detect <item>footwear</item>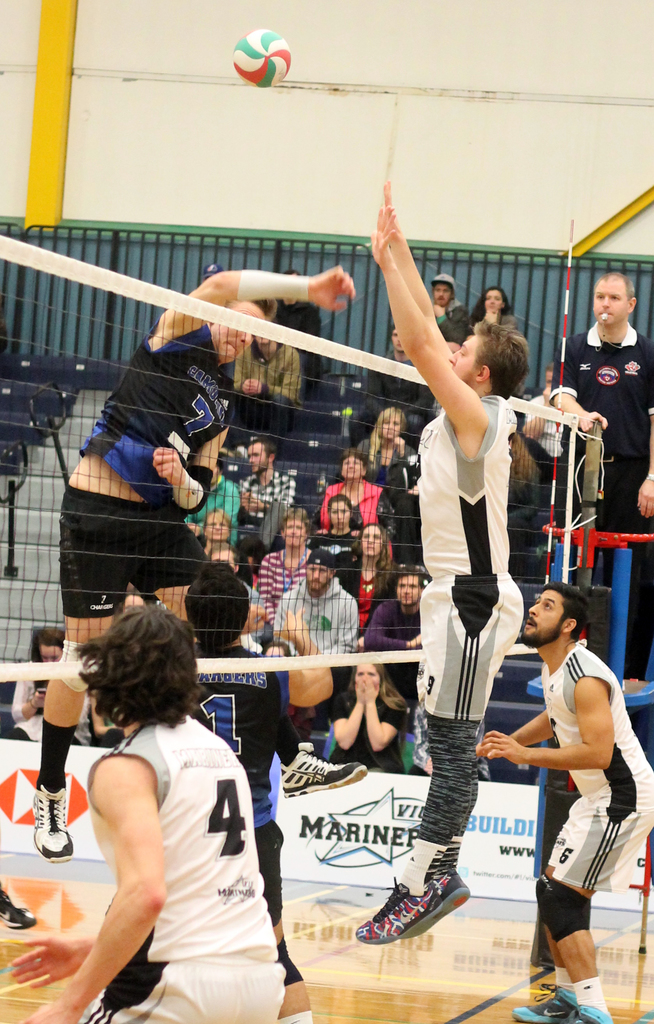
0, 893, 42, 930
